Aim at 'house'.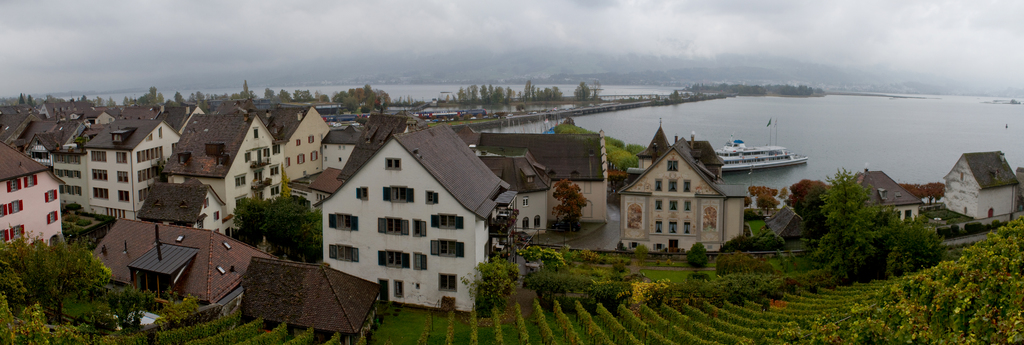
Aimed at (0, 145, 68, 264).
